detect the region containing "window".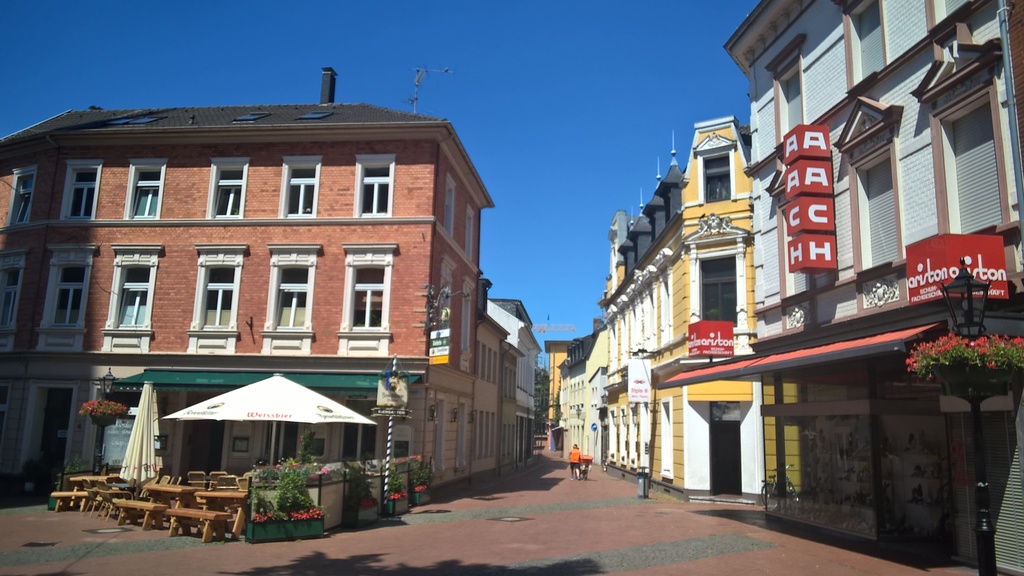
x1=204, y1=157, x2=249, y2=218.
